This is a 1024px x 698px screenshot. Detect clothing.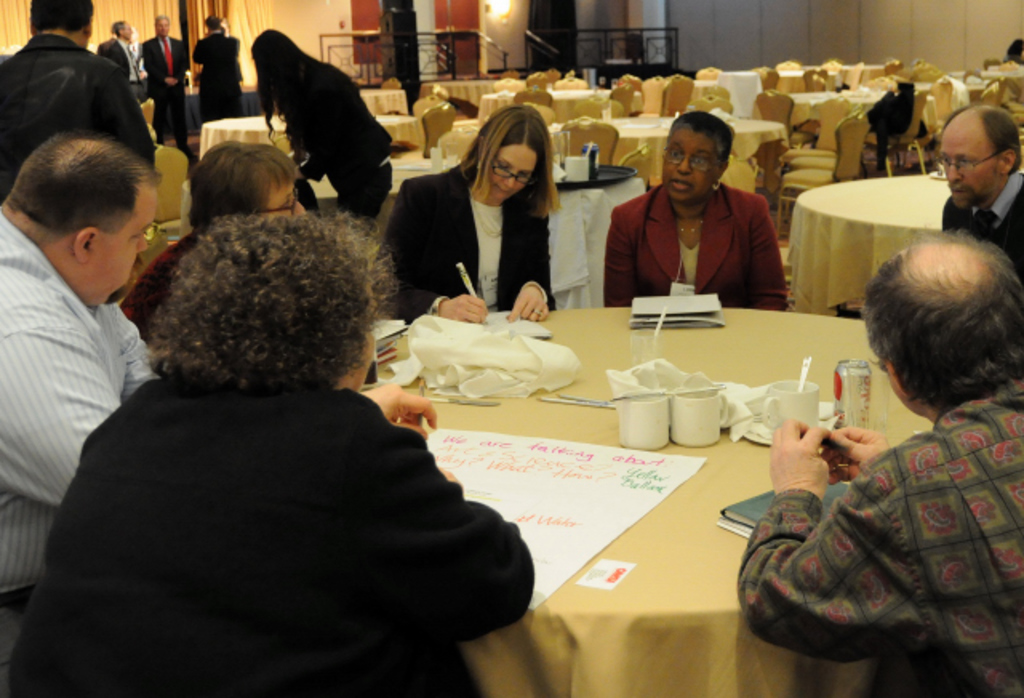
[283, 51, 400, 227].
